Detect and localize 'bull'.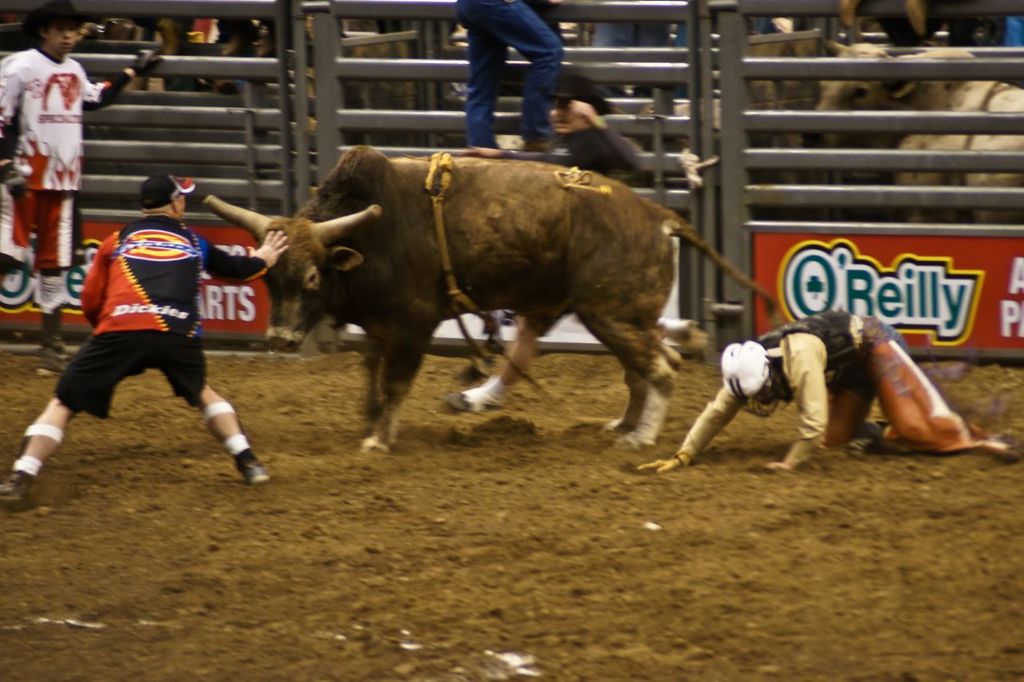
Localized at detection(204, 142, 779, 457).
